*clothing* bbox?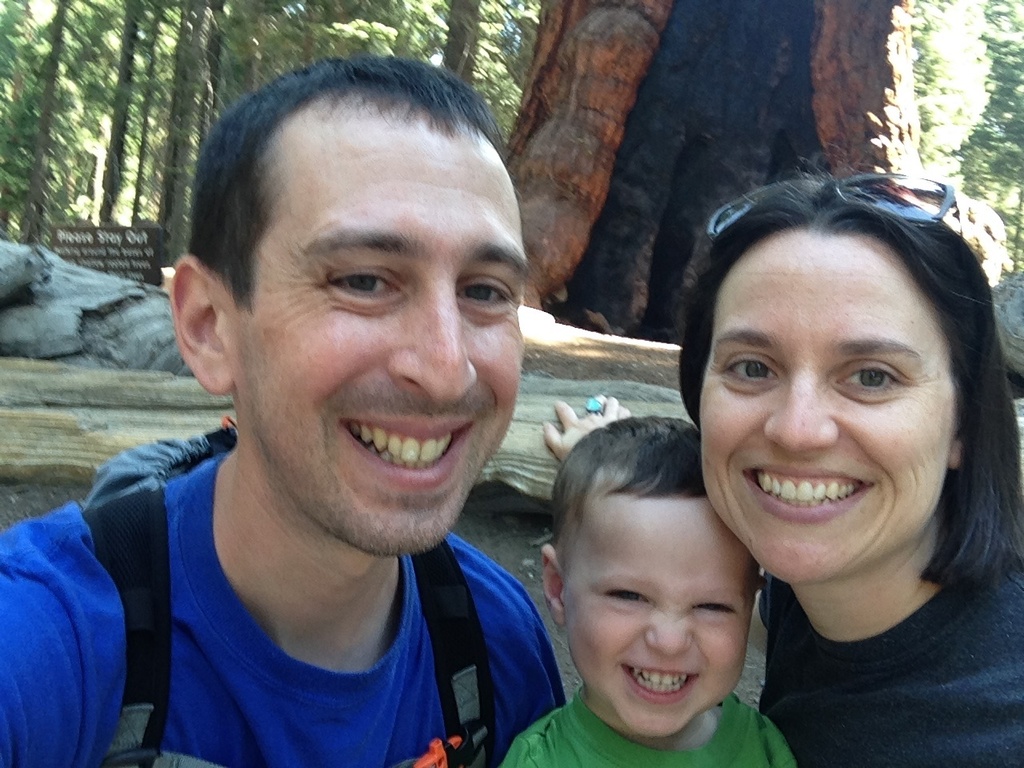
<box>766,566,1022,765</box>
